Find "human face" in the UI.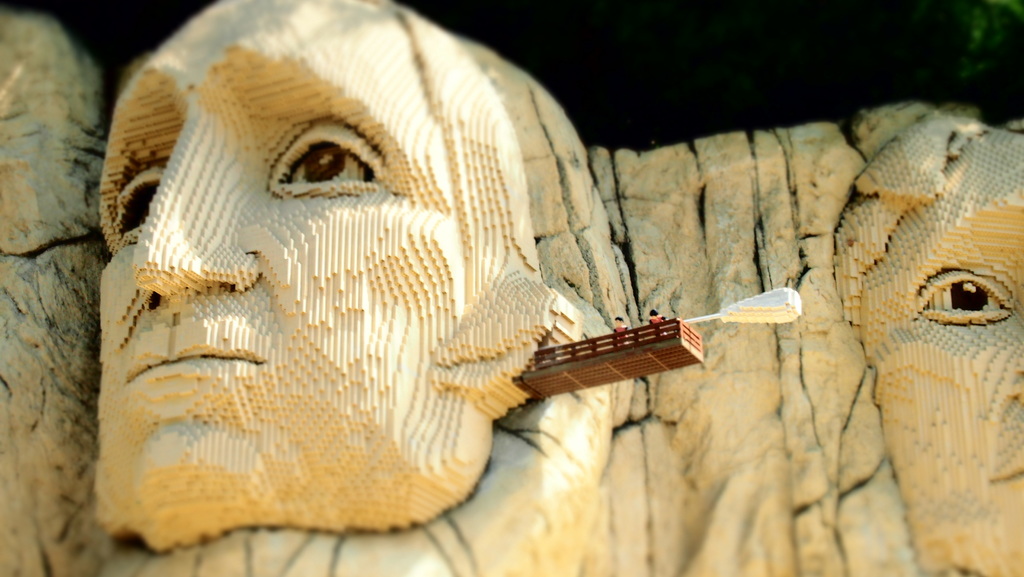
UI element at [853, 134, 1023, 573].
